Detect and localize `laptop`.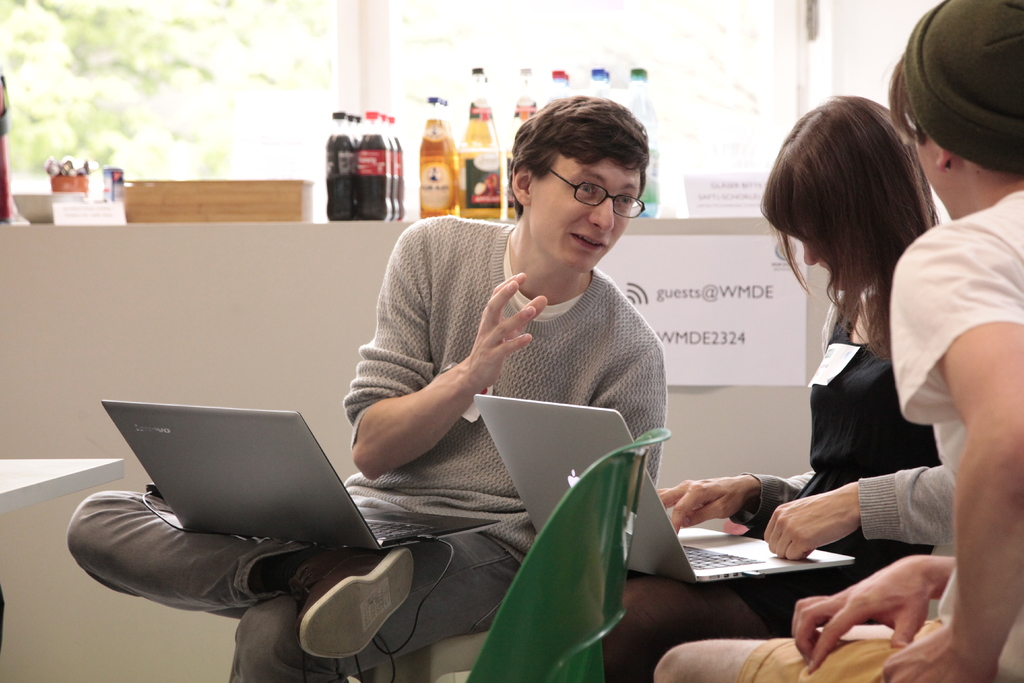
Localized at x1=476, y1=393, x2=856, y2=584.
